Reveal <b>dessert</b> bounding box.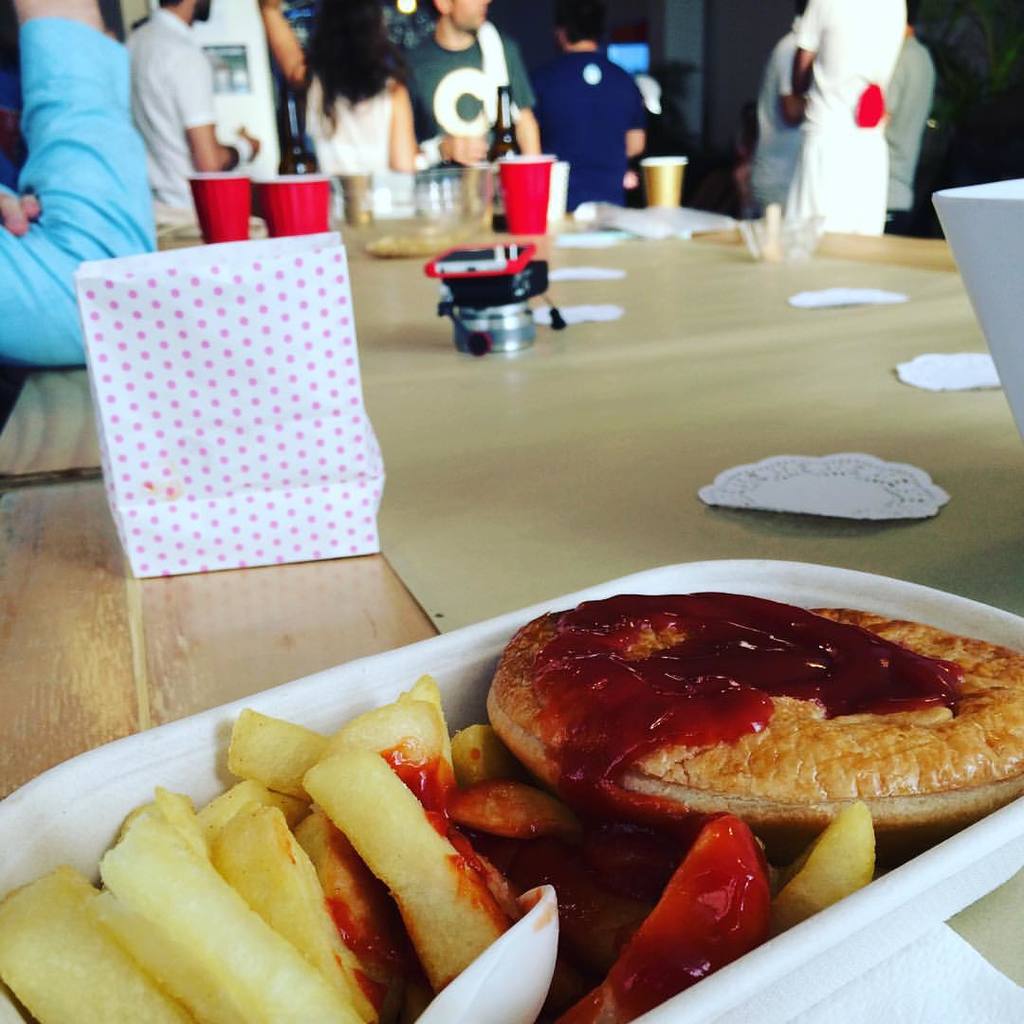
Revealed: (x1=342, y1=689, x2=455, y2=792).
